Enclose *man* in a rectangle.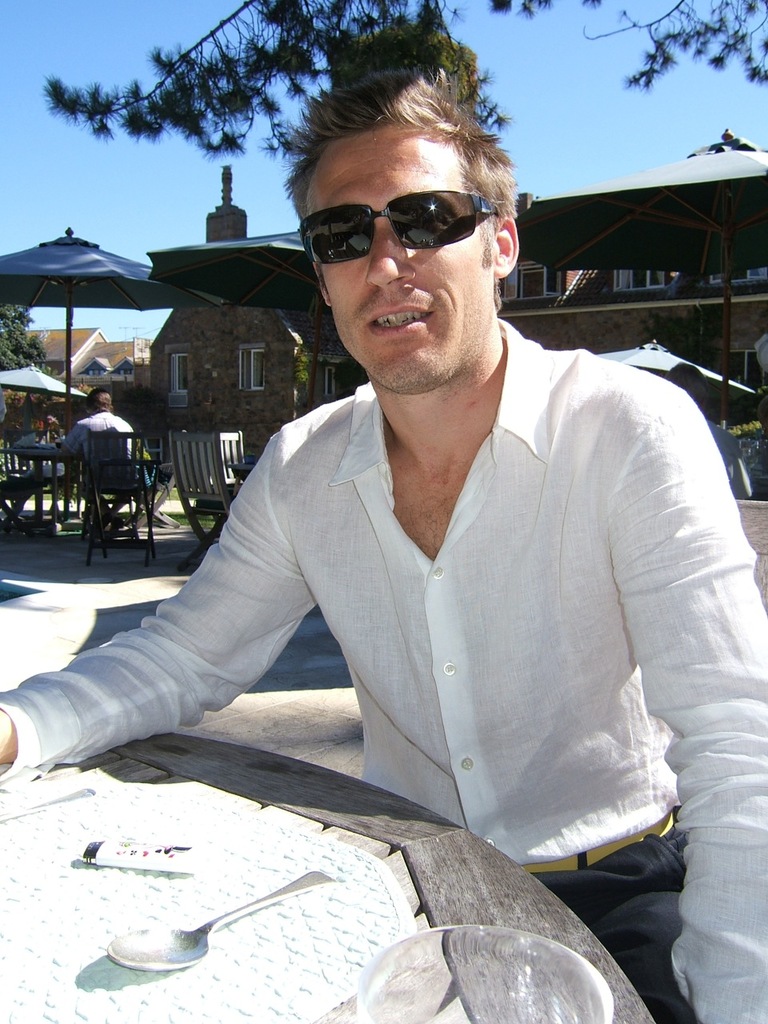
left=58, top=386, right=143, bottom=536.
